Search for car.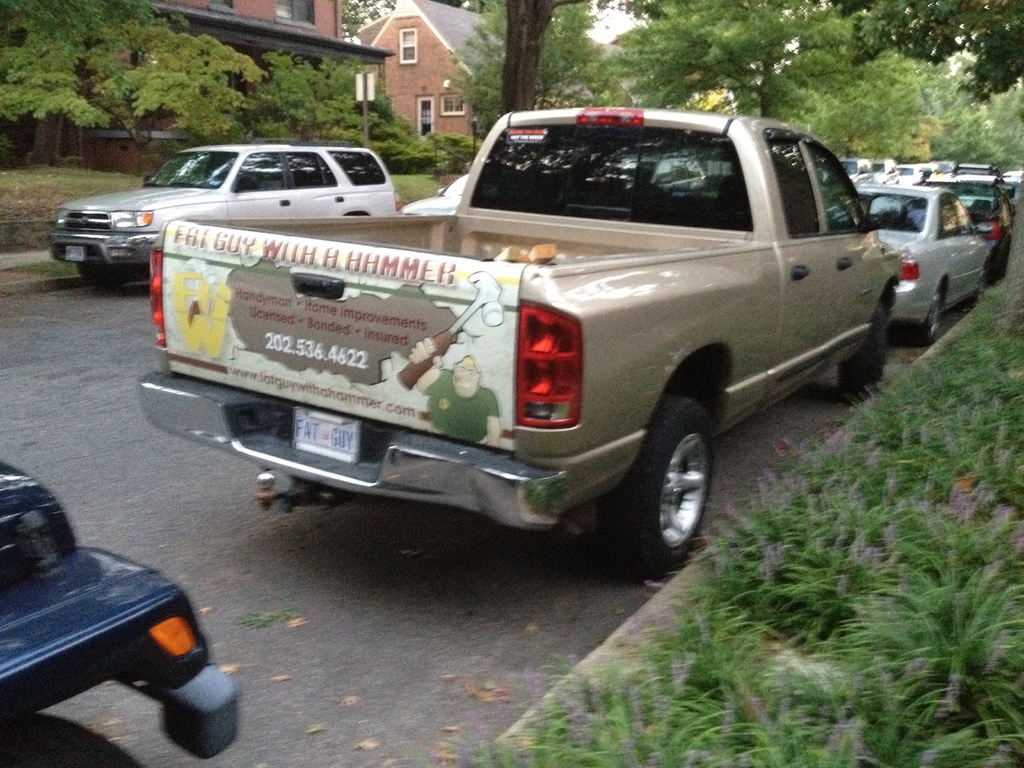
Found at <bbox>47, 145, 401, 296</bbox>.
